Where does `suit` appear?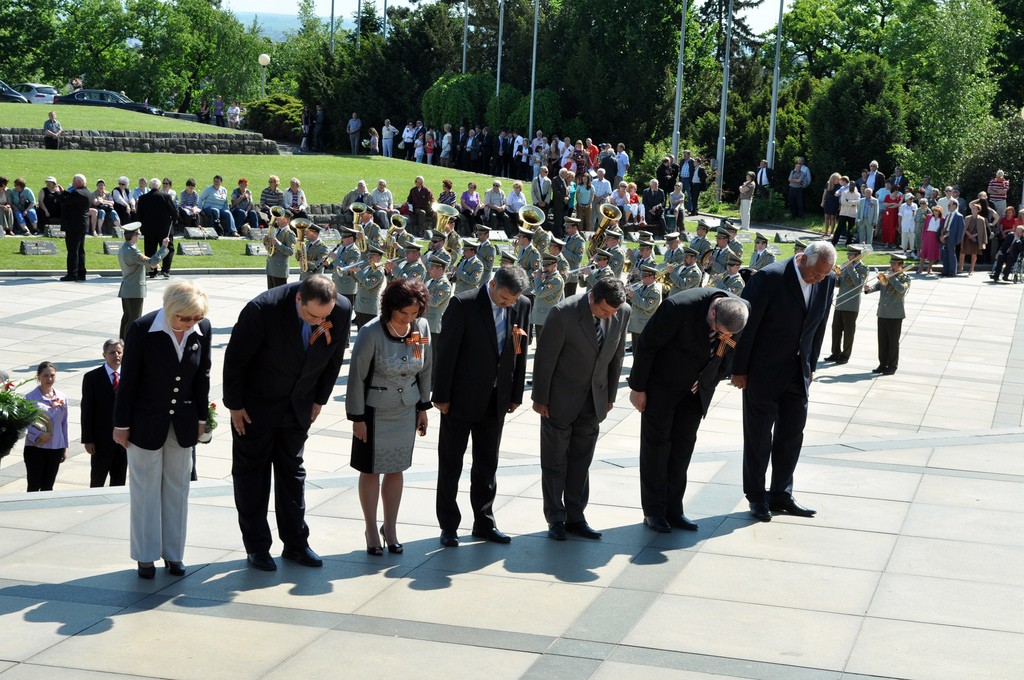
Appears at bbox=[831, 256, 868, 360].
